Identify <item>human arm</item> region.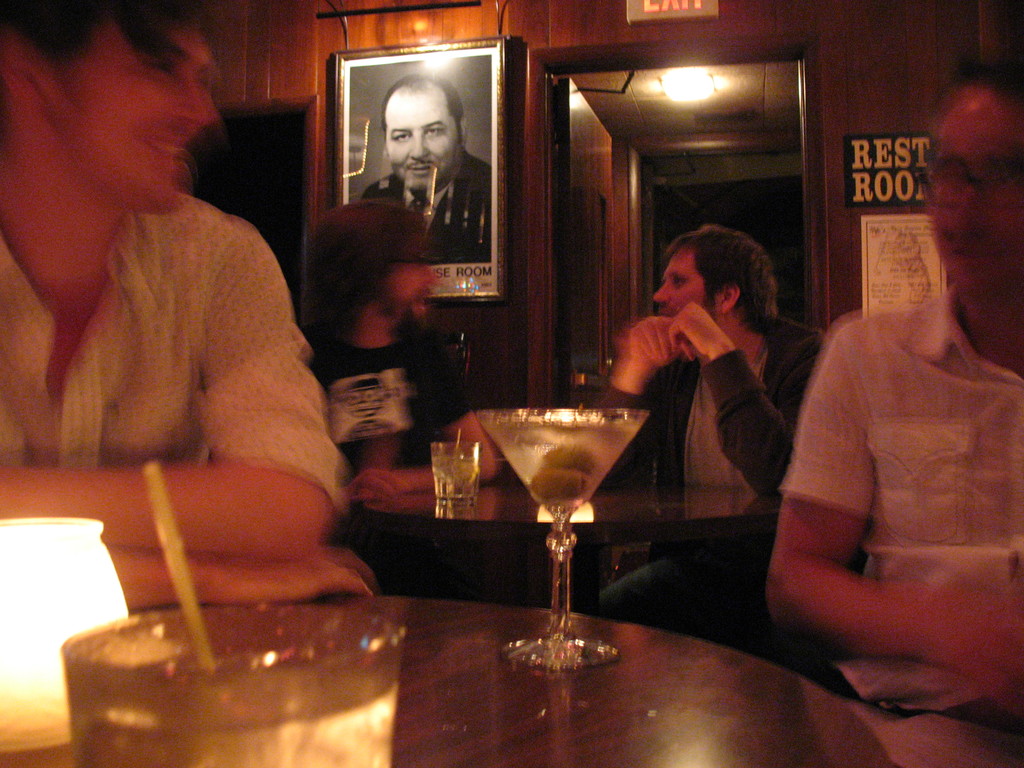
Region: crop(755, 317, 1021, 721).
